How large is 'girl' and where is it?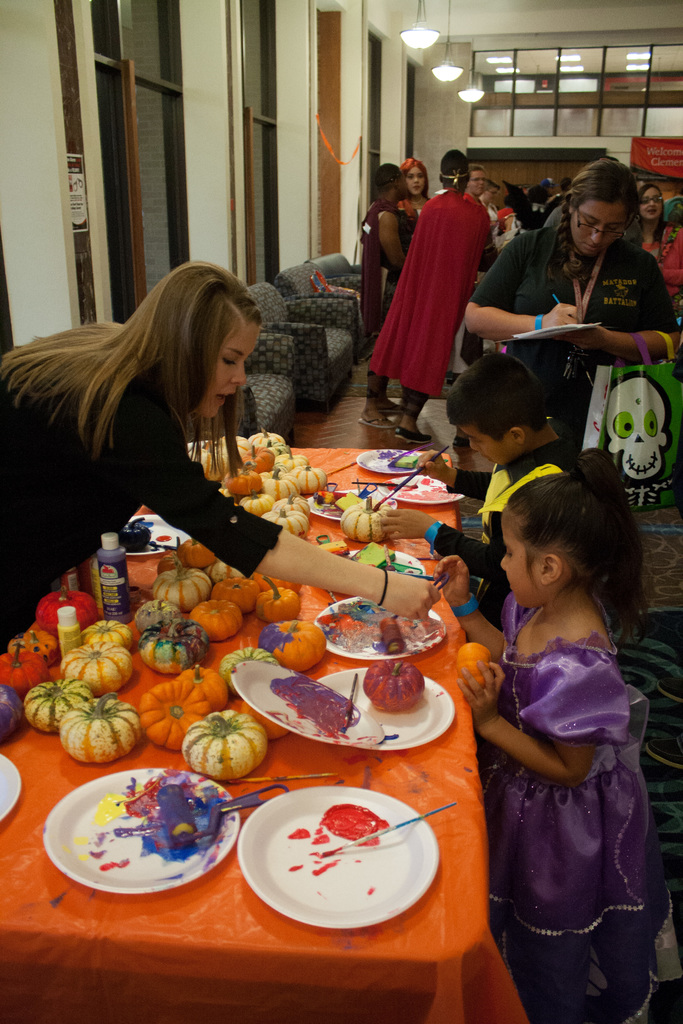
Bounding box: [459,152,682,445].
